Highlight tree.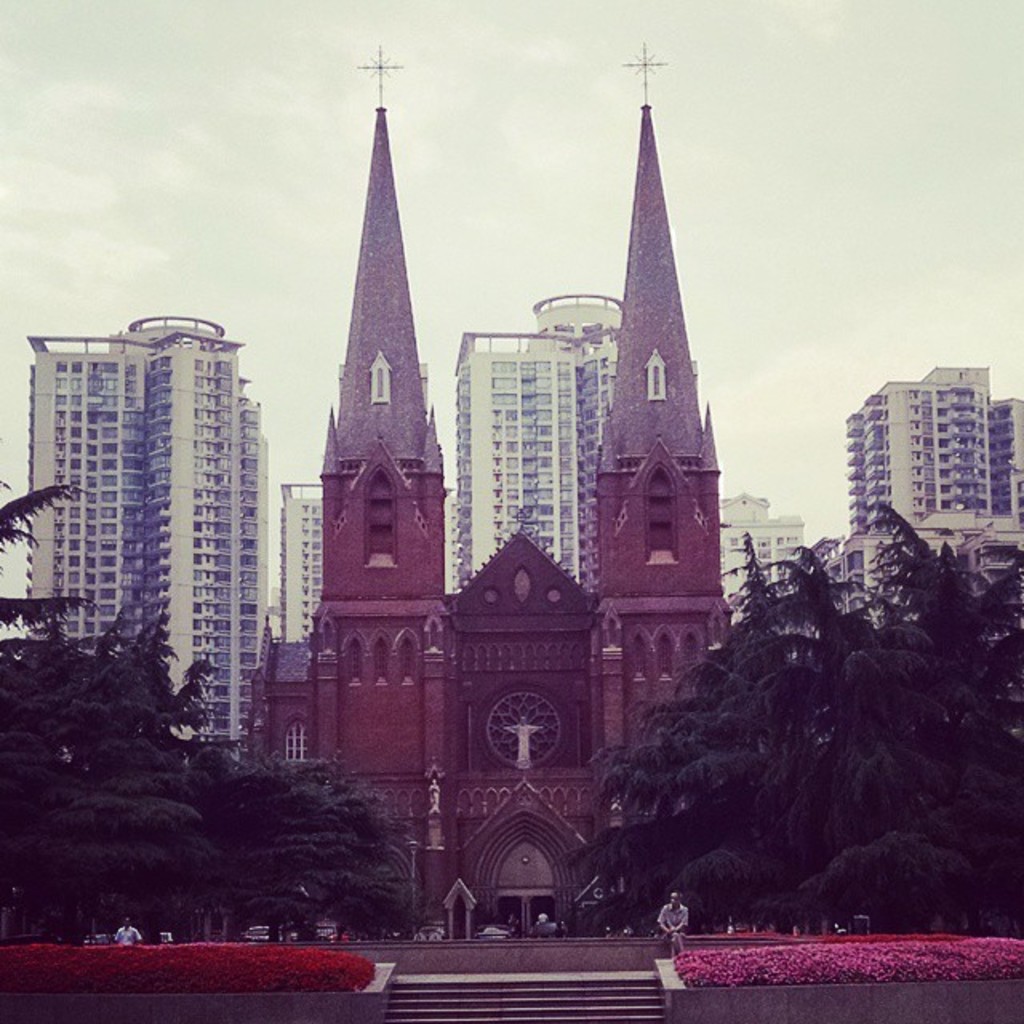
Highlighted region: left=0, top=480, right=93, bottom=635.
